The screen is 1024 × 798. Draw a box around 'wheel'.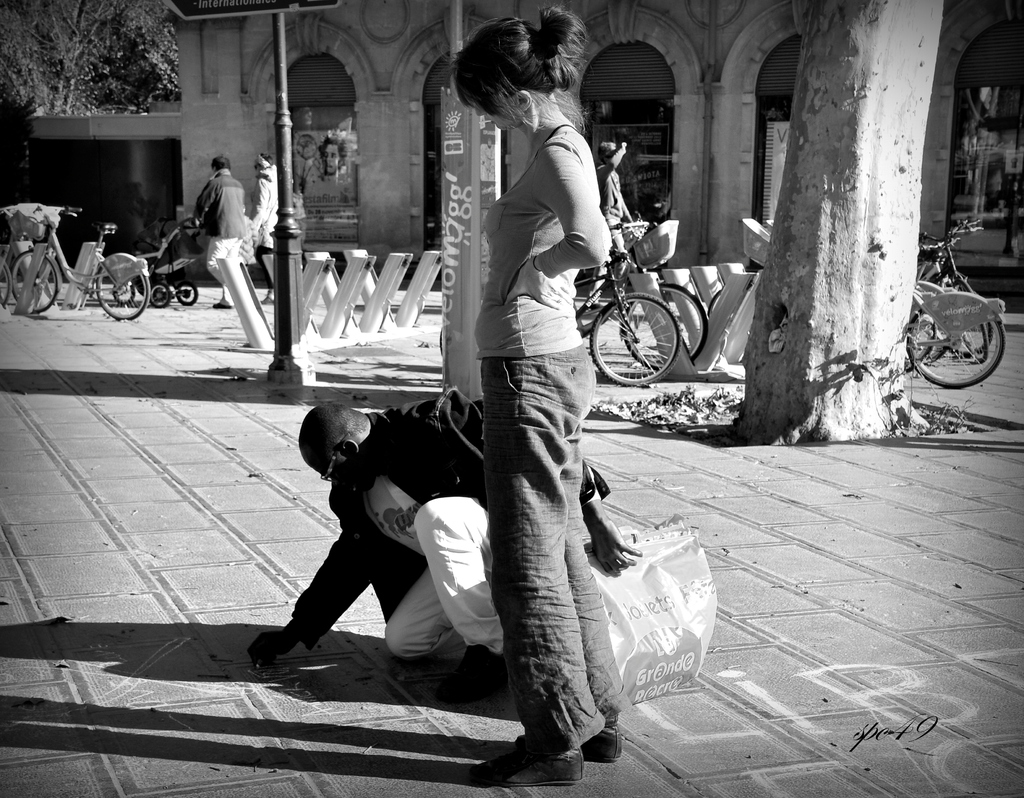
<bbox>937, 289, 998, 355</bbox>.
